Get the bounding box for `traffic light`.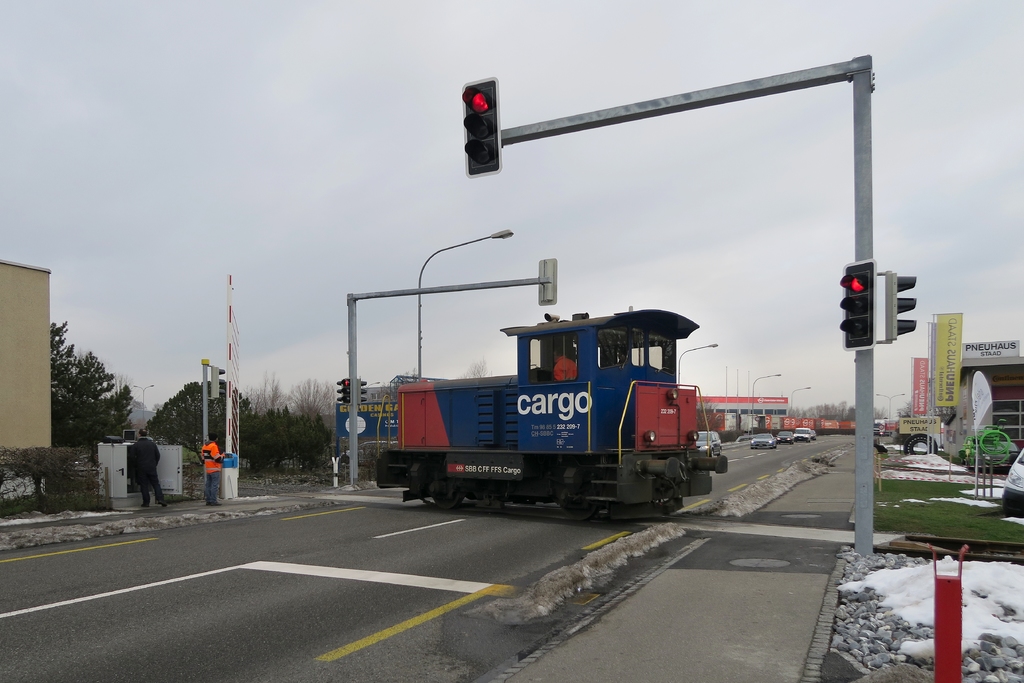
{"x1": 838, "y1": 259, "x2": 876, "y2": 352}.
